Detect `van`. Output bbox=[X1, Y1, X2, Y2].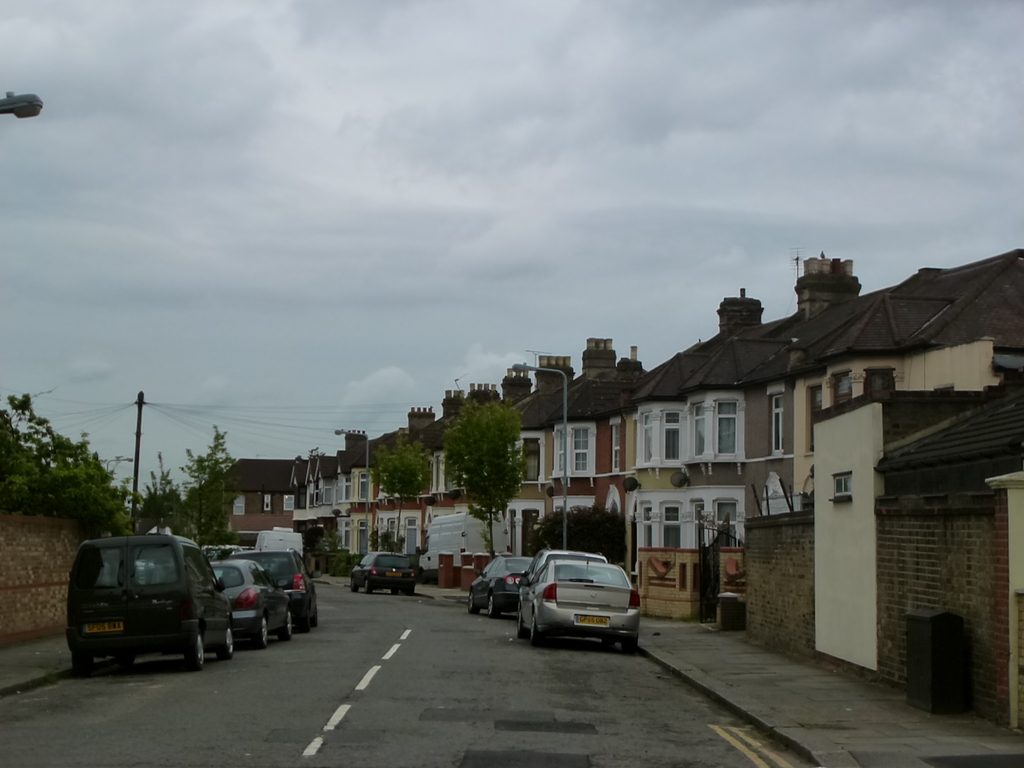
bbox=[412, 508, 514, 586].
